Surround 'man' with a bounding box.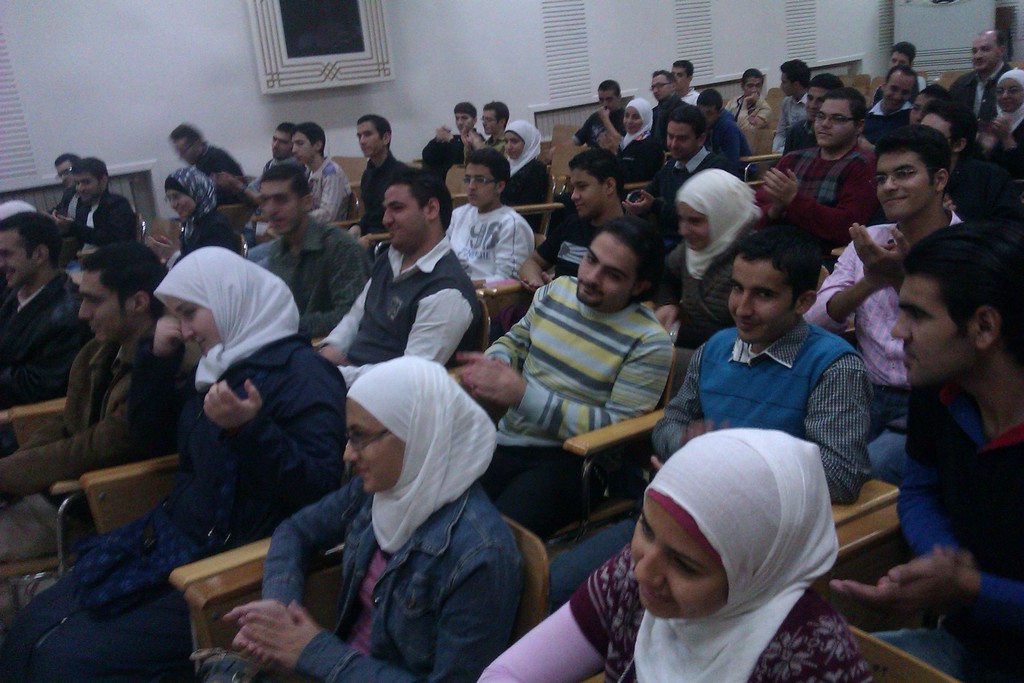
<region>621, 104, 733, 224</region>.
